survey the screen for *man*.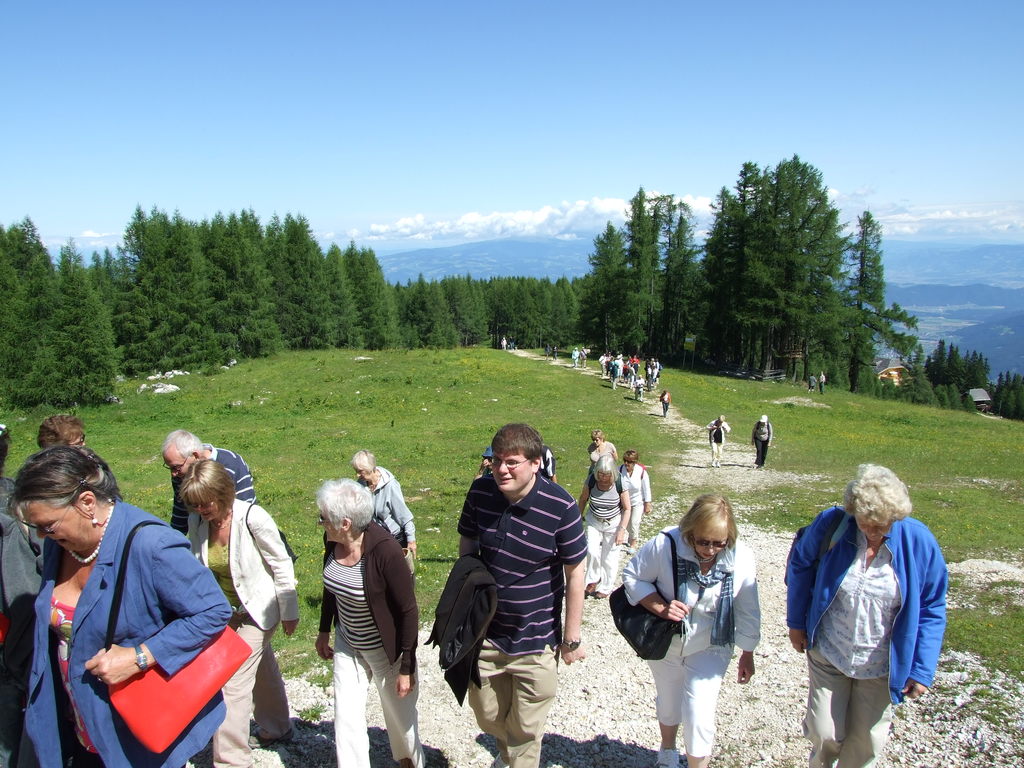
Survey found: [left=542, top=343, right=550, bottom=359].
